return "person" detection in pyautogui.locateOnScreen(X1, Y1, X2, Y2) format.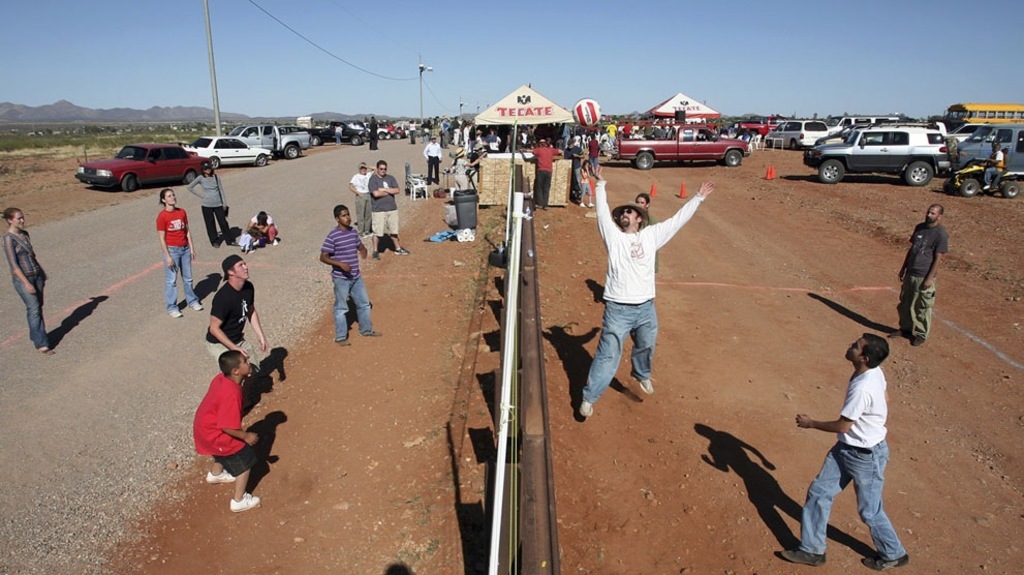
pyautogui.locateOnScreen(347, 162, 379, 238).
